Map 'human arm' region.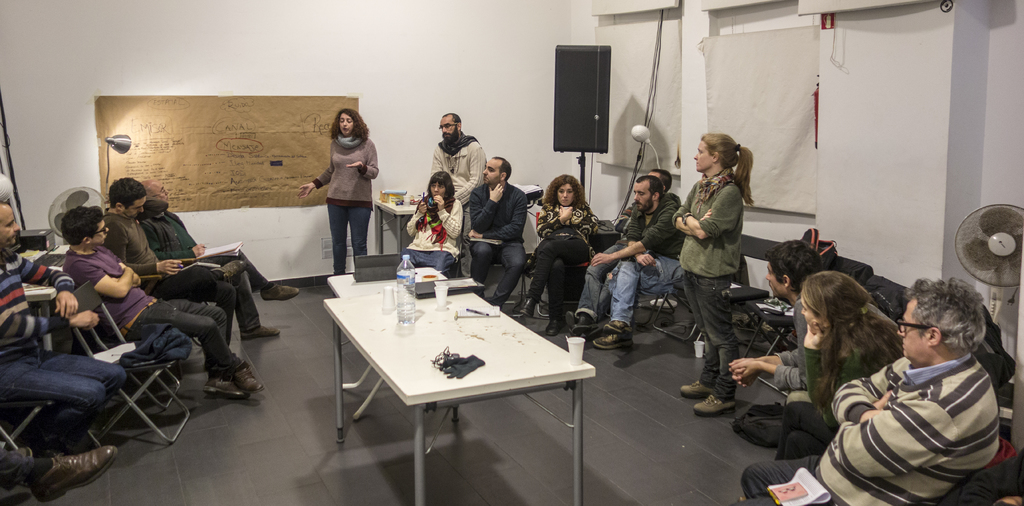
Mapped to l=836, t=352, r=871, b=391.
